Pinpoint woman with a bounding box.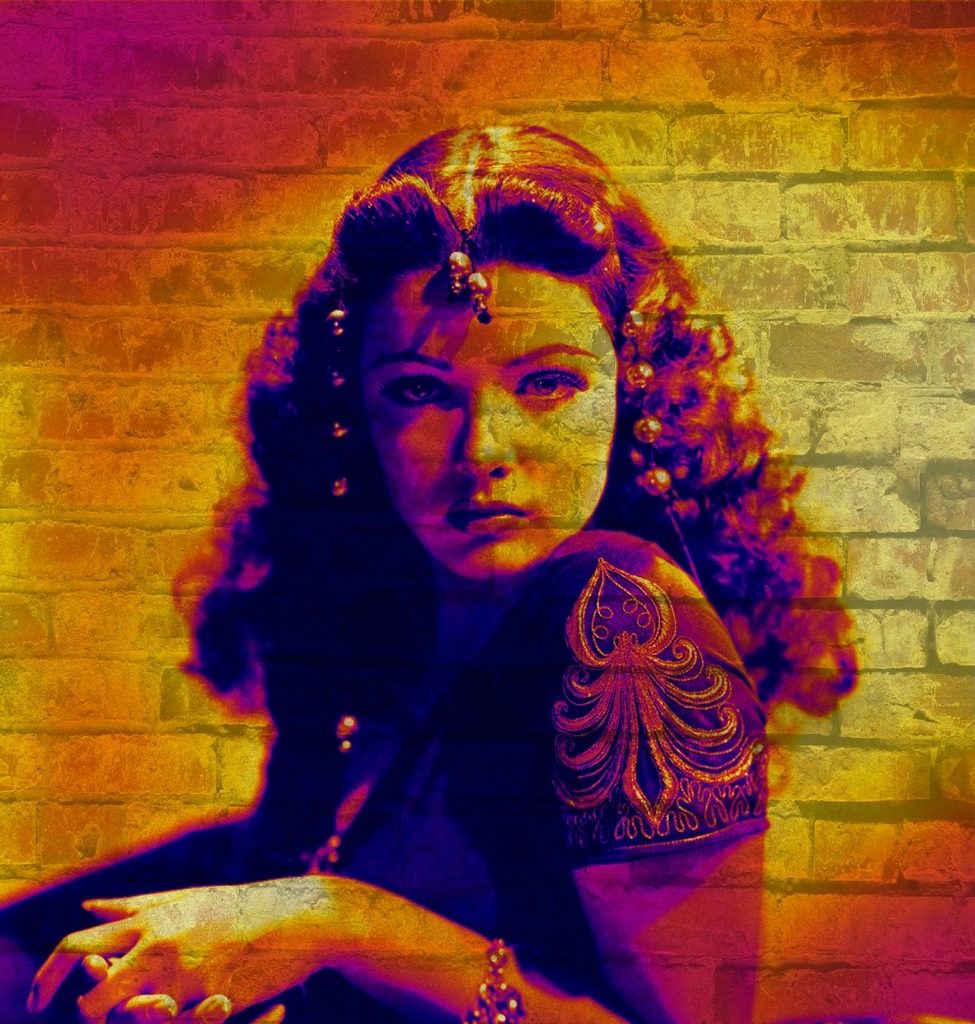
{"x1": 127, "y1": 99, "x2": 853, "y2": 994}.
